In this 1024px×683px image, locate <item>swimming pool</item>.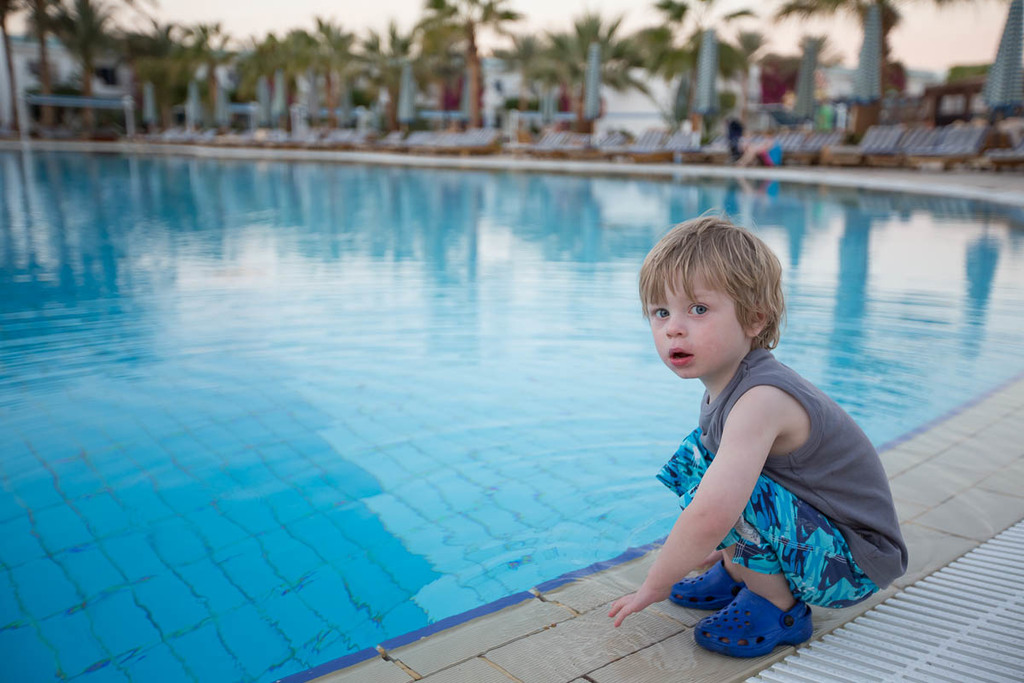
Bounding box: 0, 148, 1023, 682.
